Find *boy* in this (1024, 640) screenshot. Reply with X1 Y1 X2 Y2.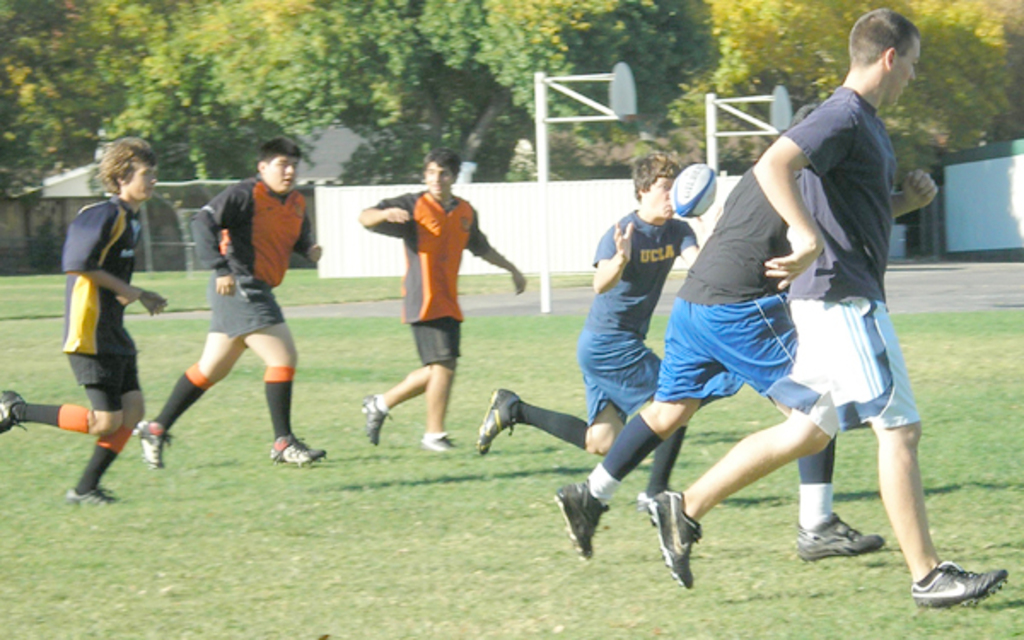
133 130 331 468.
